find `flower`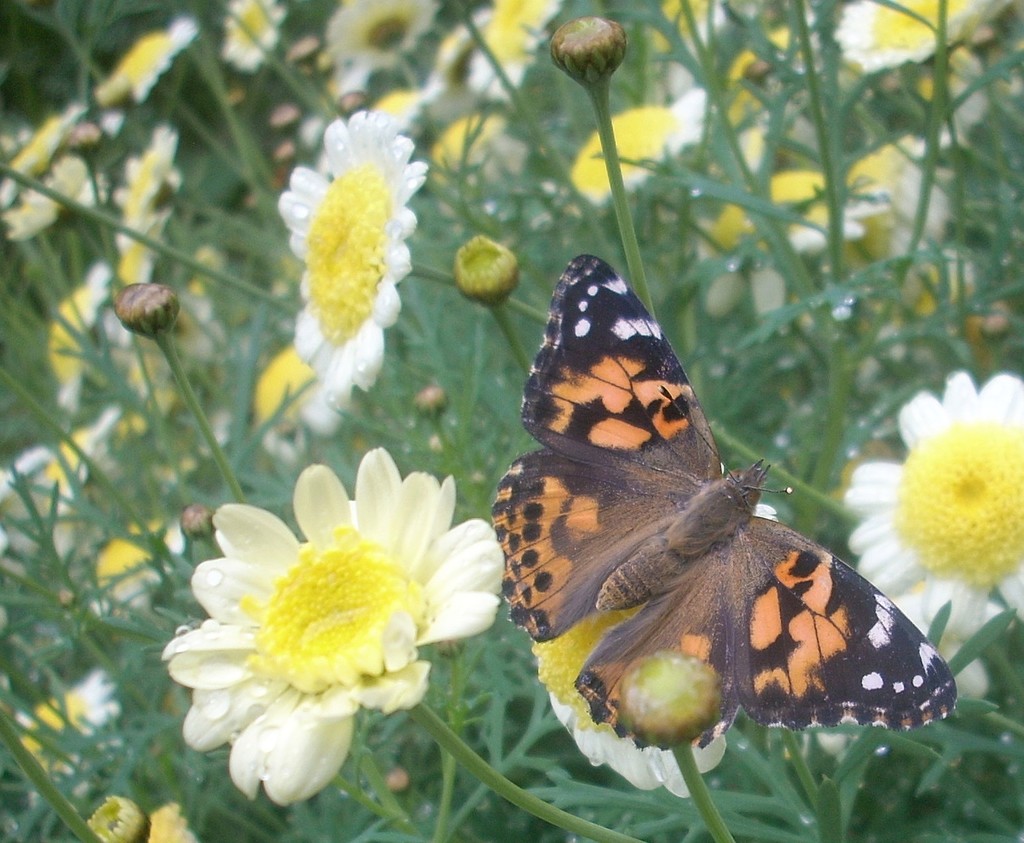
[left=691, top=166, right=891, bottom=319]
